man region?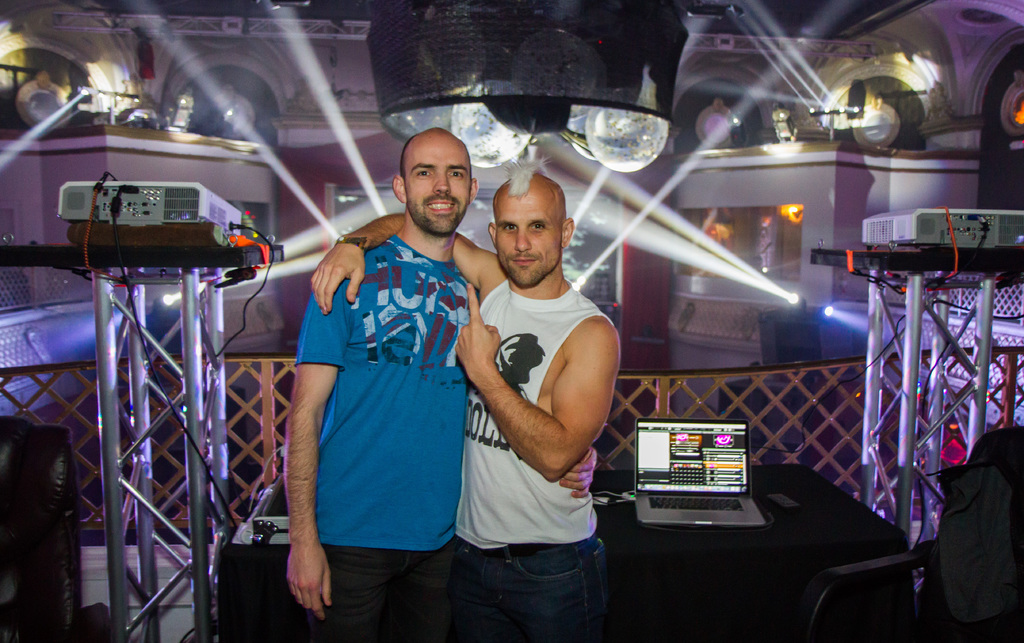
region(304, 174, 620, 642)
